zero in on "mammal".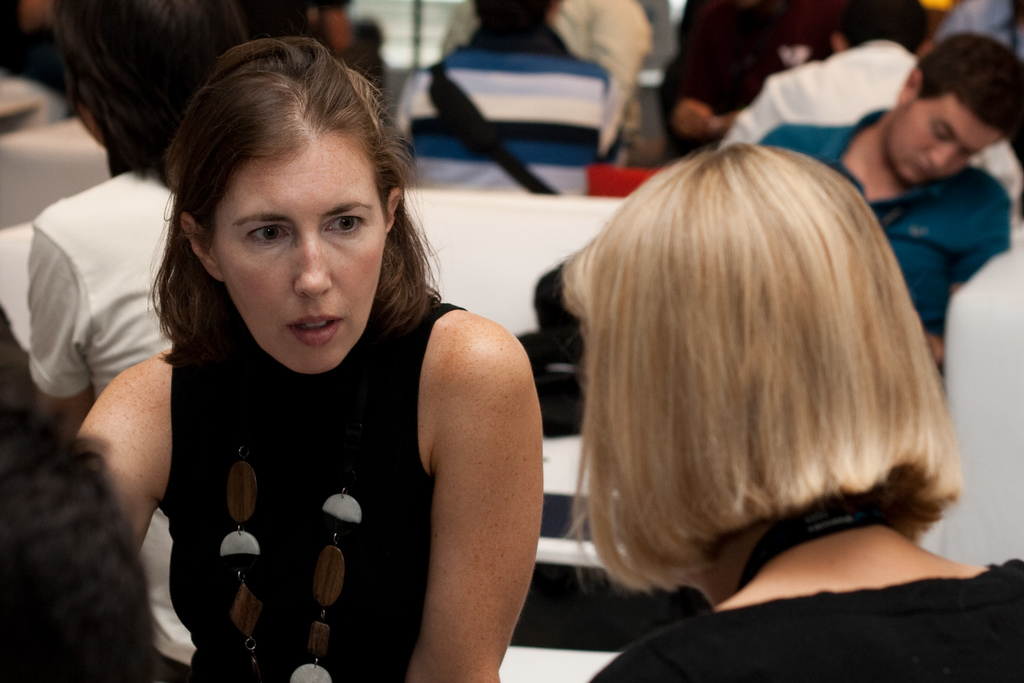
Zeroed in: box=[721, 0, 1022, 208].
